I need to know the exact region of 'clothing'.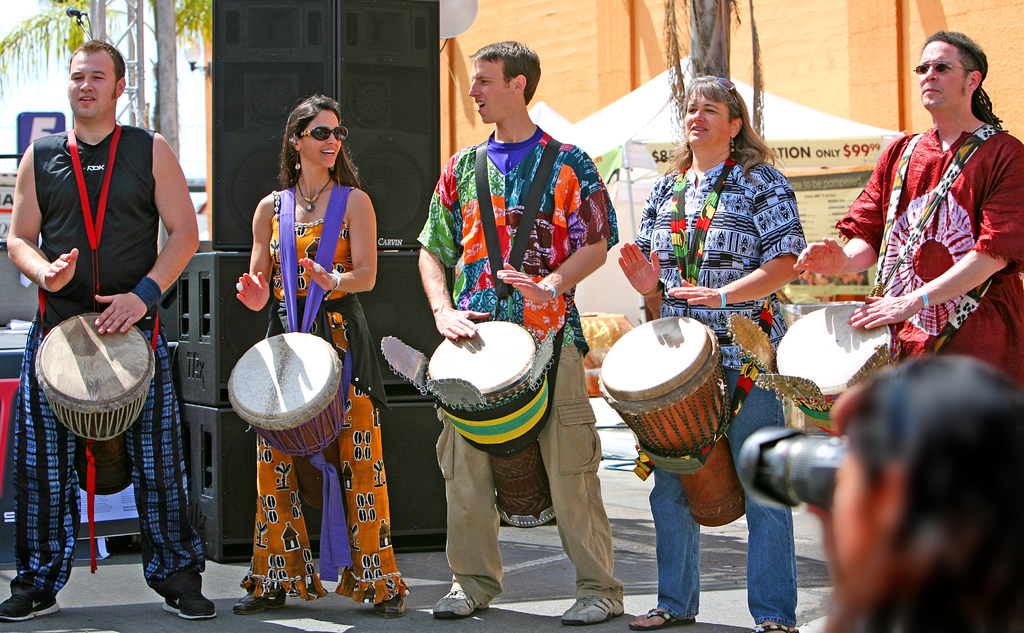
Region: [412, 122, 621, 606].
